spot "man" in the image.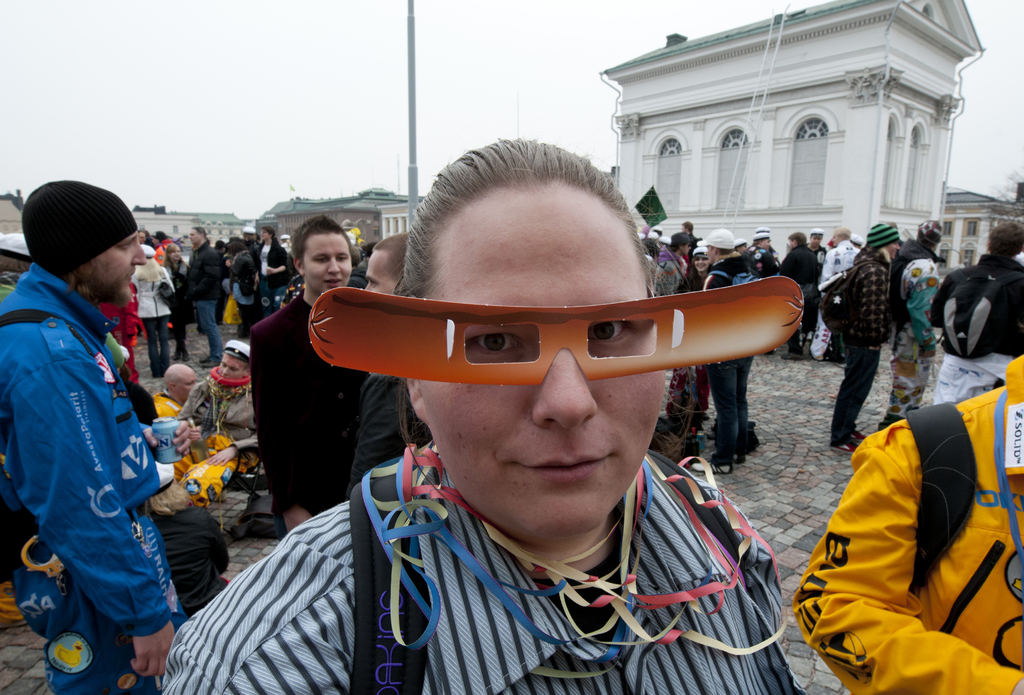
"man" found at detection(824, 225, 860, 368).
